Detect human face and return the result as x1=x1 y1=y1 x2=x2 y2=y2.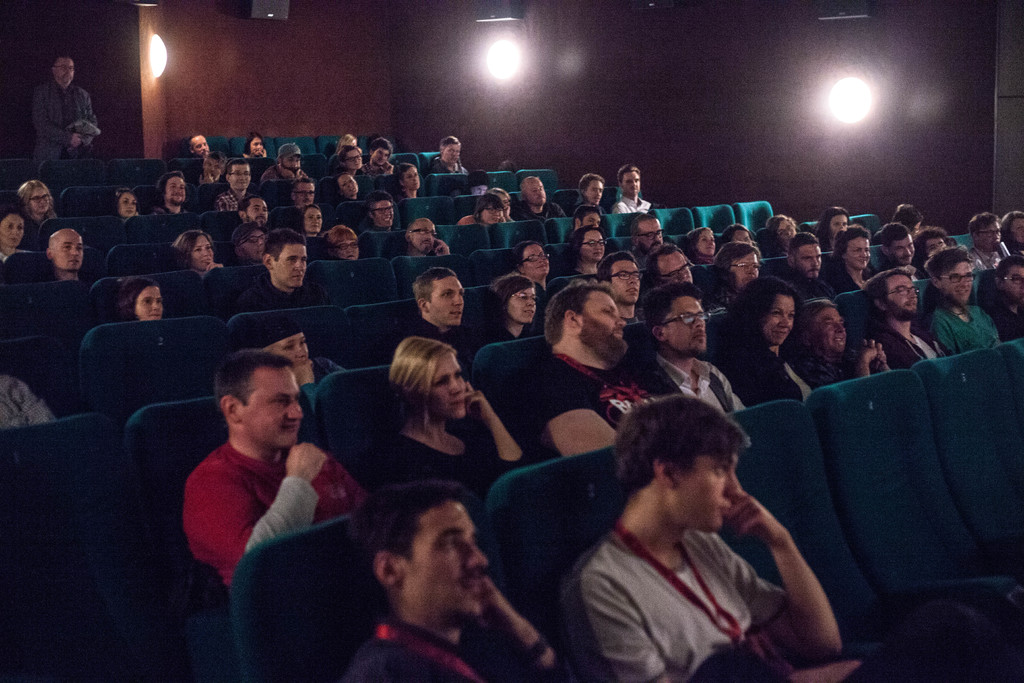
x1=339 y1=171 x2=357 y2=195.
